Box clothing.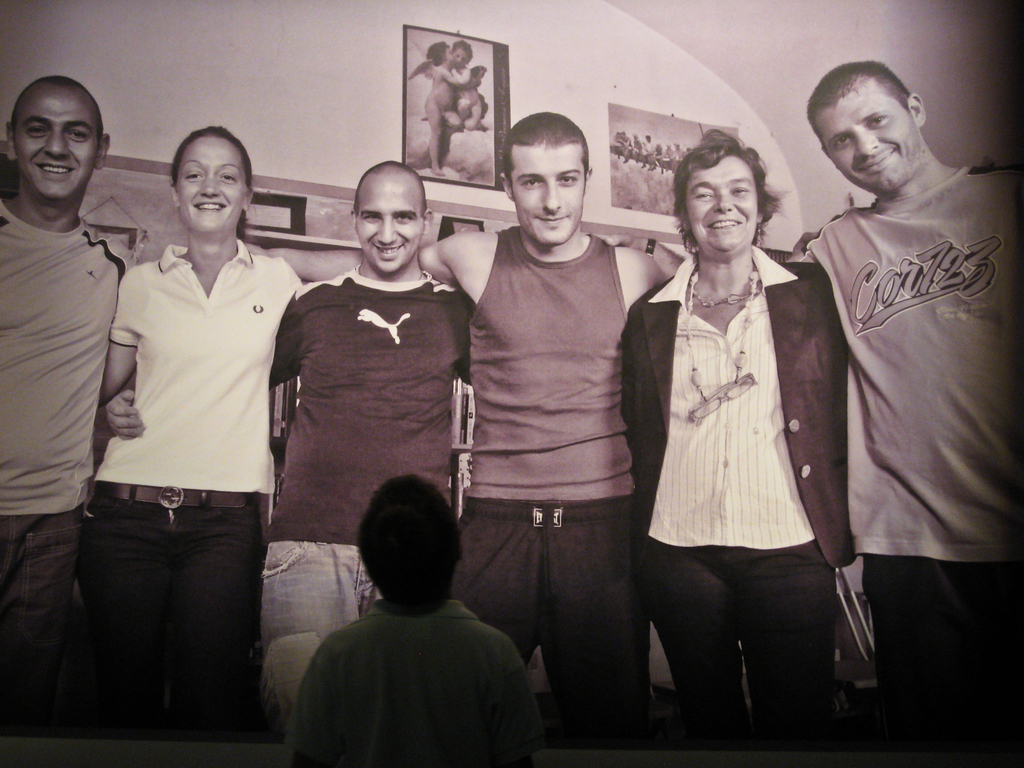
811, 154, 1023, 547.
